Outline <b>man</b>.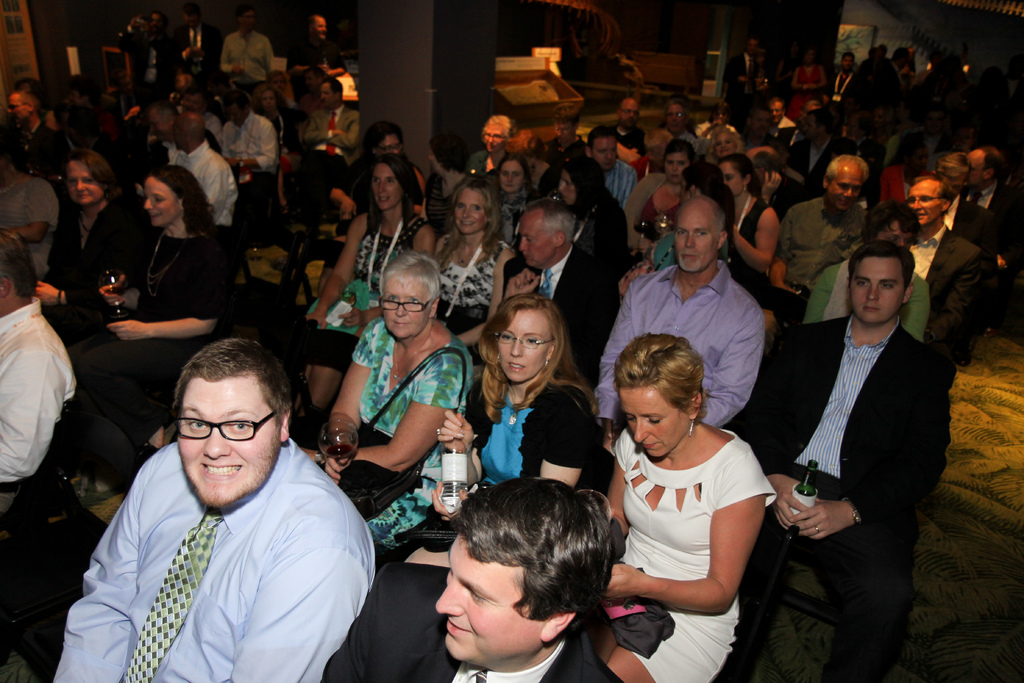
Outline: [580,115,635,202].
